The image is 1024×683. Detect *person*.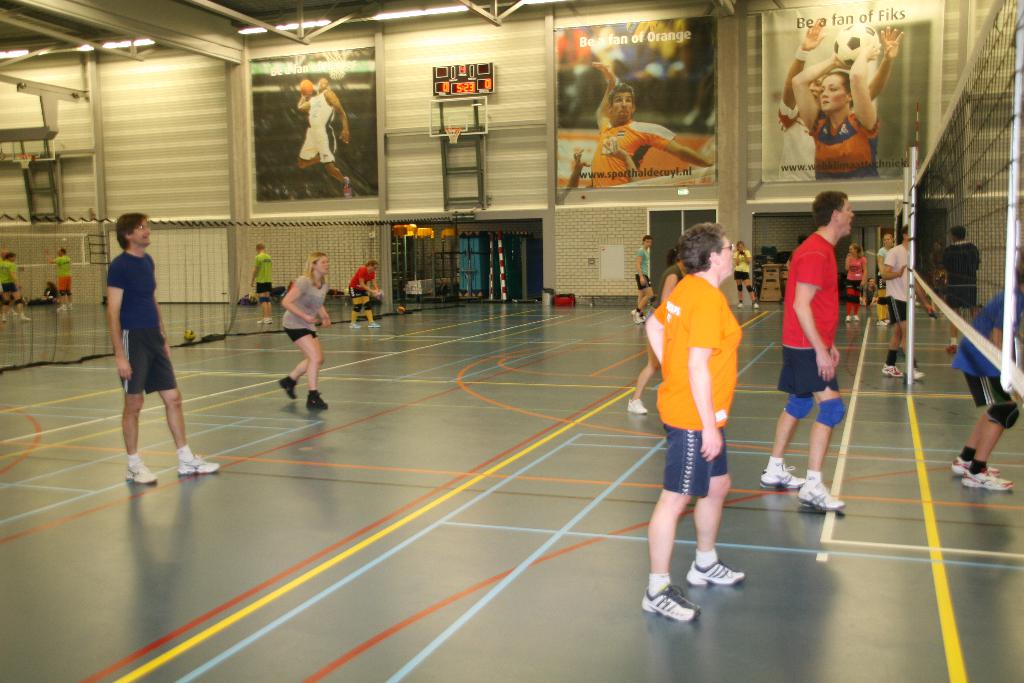
Detection: bbox=(800, 24, 902, 108).
